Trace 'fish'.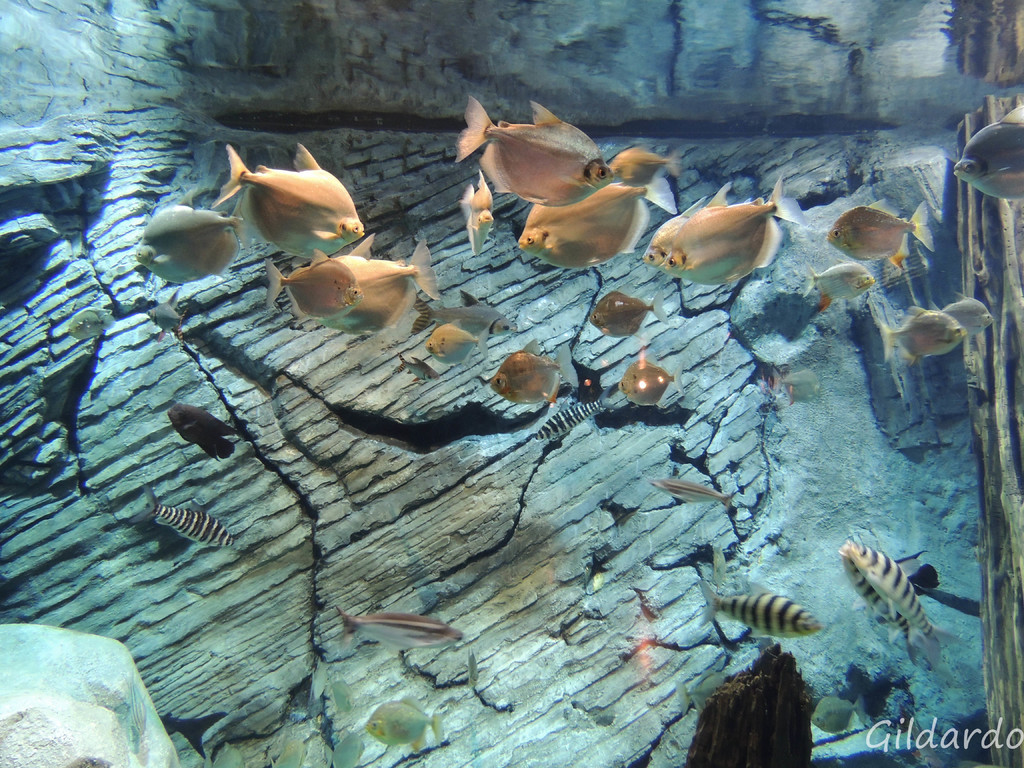
Traced to 147 299 188 341.
